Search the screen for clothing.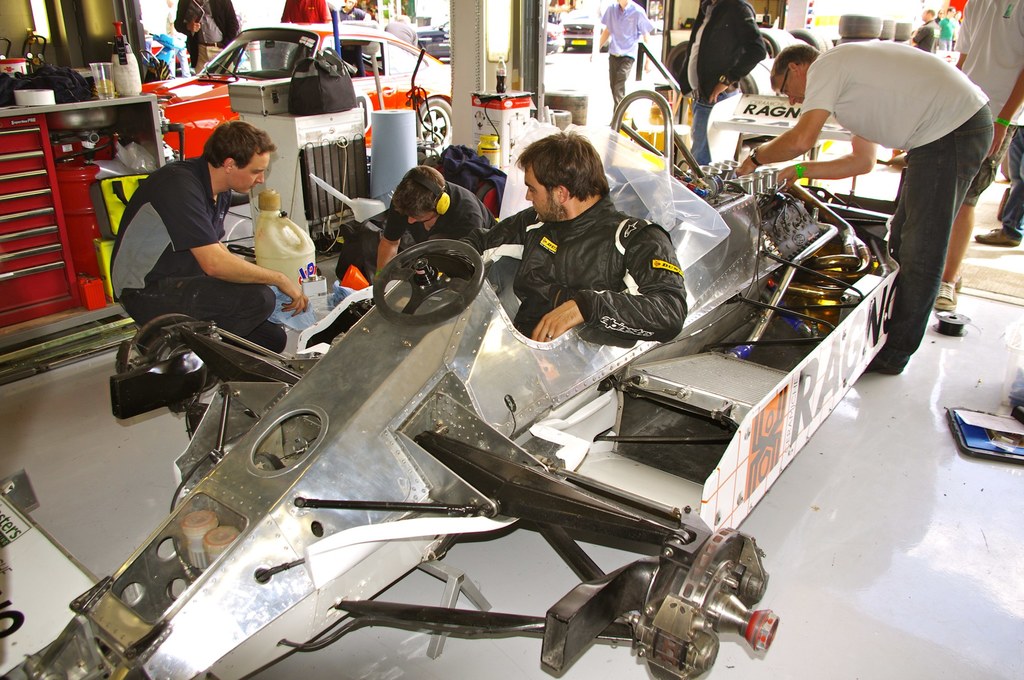
Found at box(952, 0, 1023, 208).
